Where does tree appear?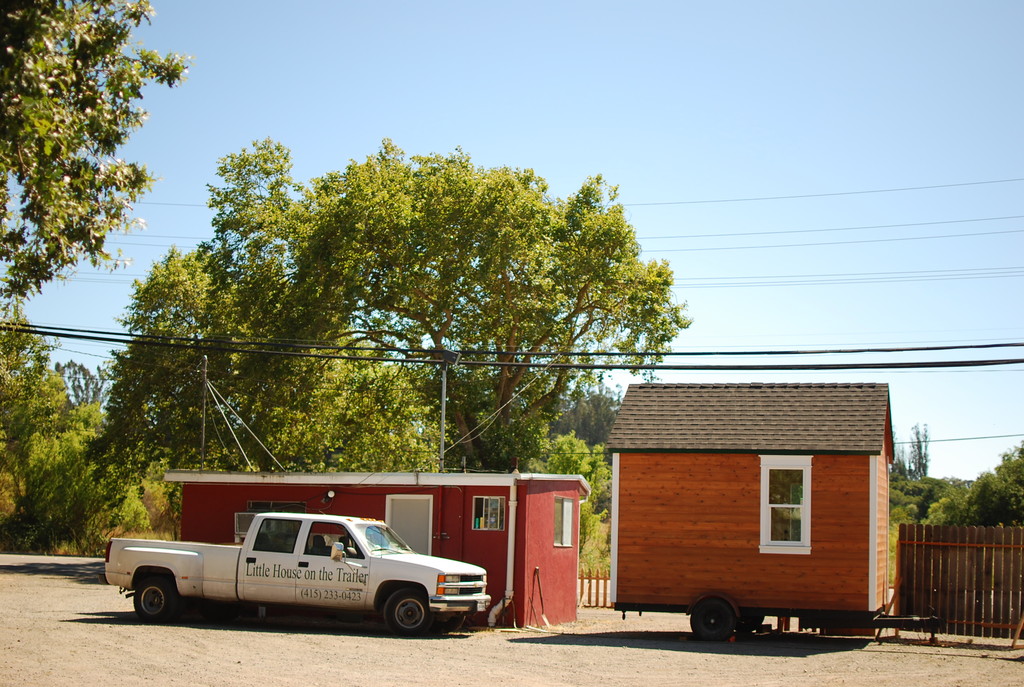
Appears at [50, 355, 115, 409].
